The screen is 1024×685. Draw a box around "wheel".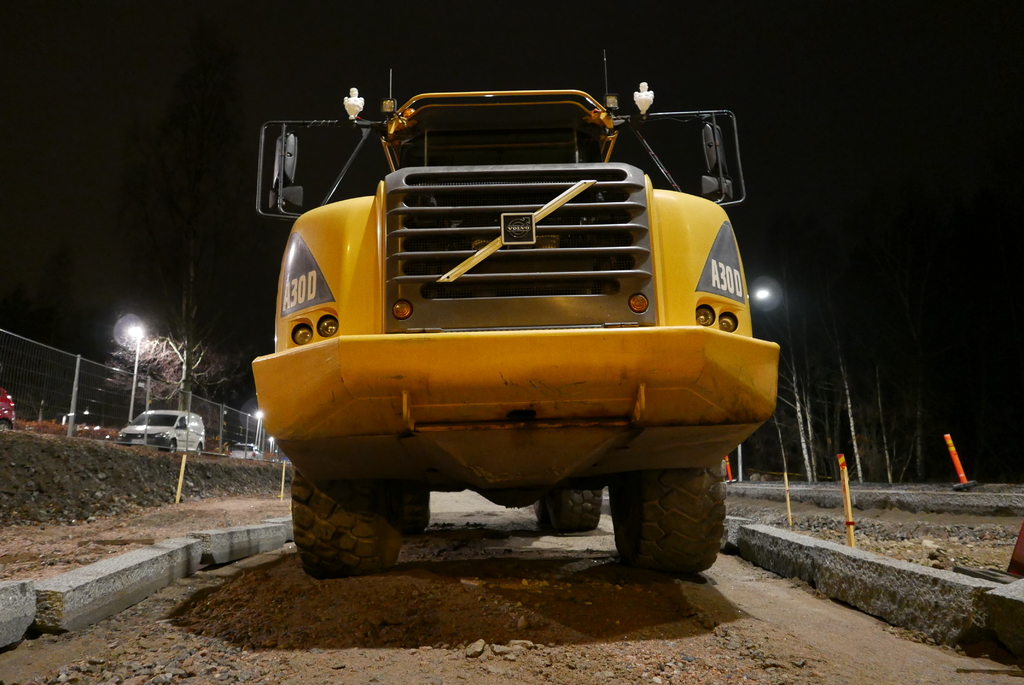
[left=403, top=488, right=440, bottom=535].
